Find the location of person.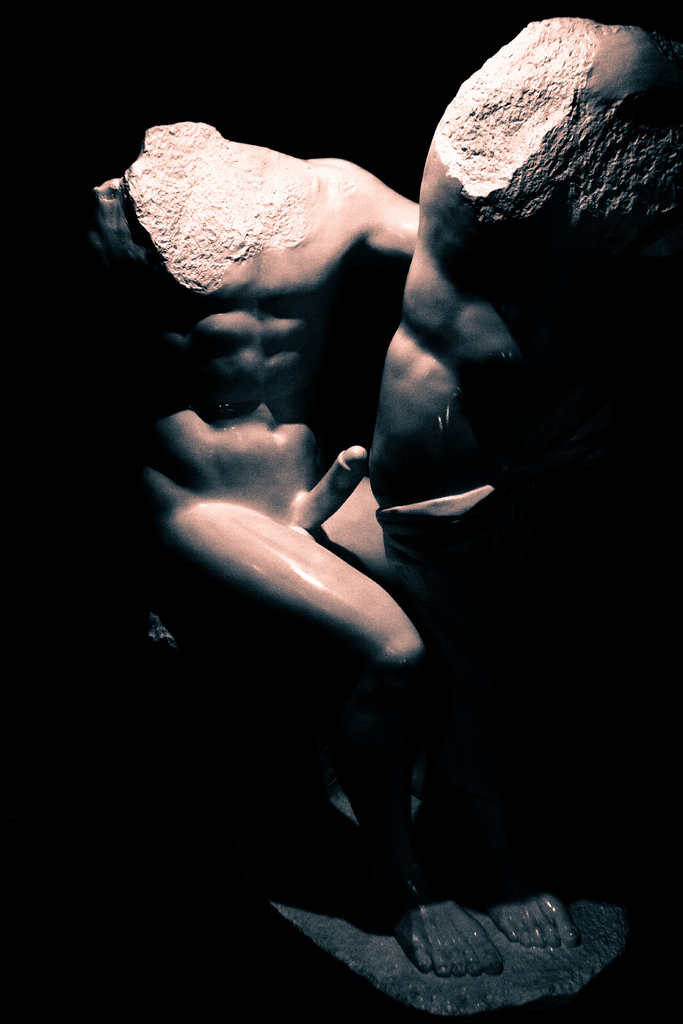
Location: (83,6,682,981).
